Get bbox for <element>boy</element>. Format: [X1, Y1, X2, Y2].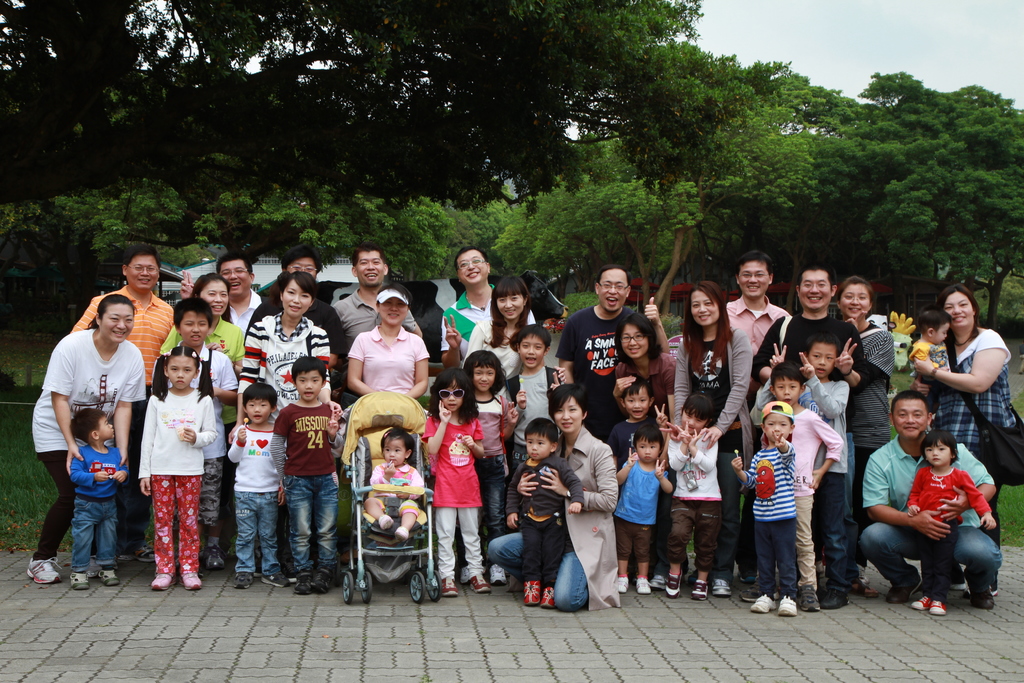
[610, 372, 660, 572].
